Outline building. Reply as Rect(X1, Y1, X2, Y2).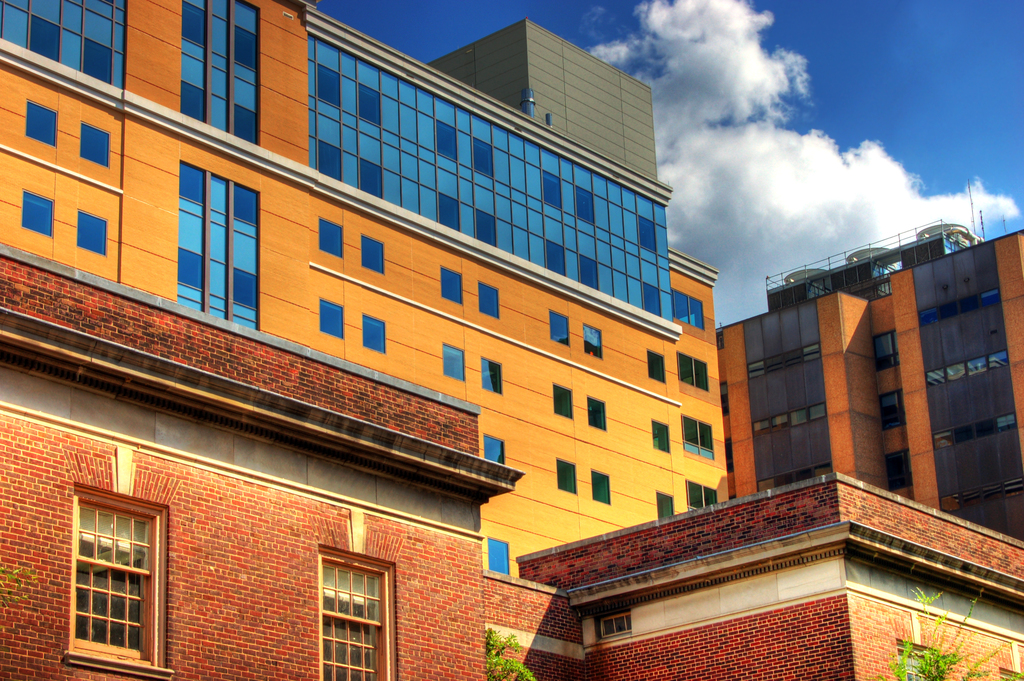
Rect(0, 0, 729, 586).
